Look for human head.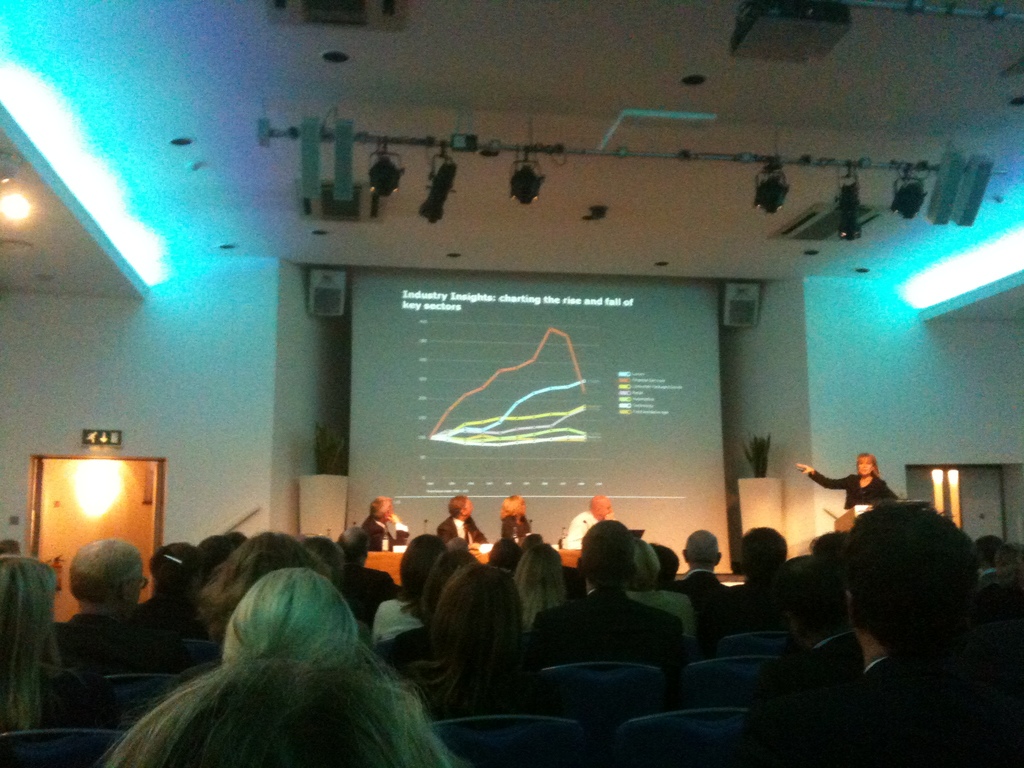
Found: [451,492,474,518].
